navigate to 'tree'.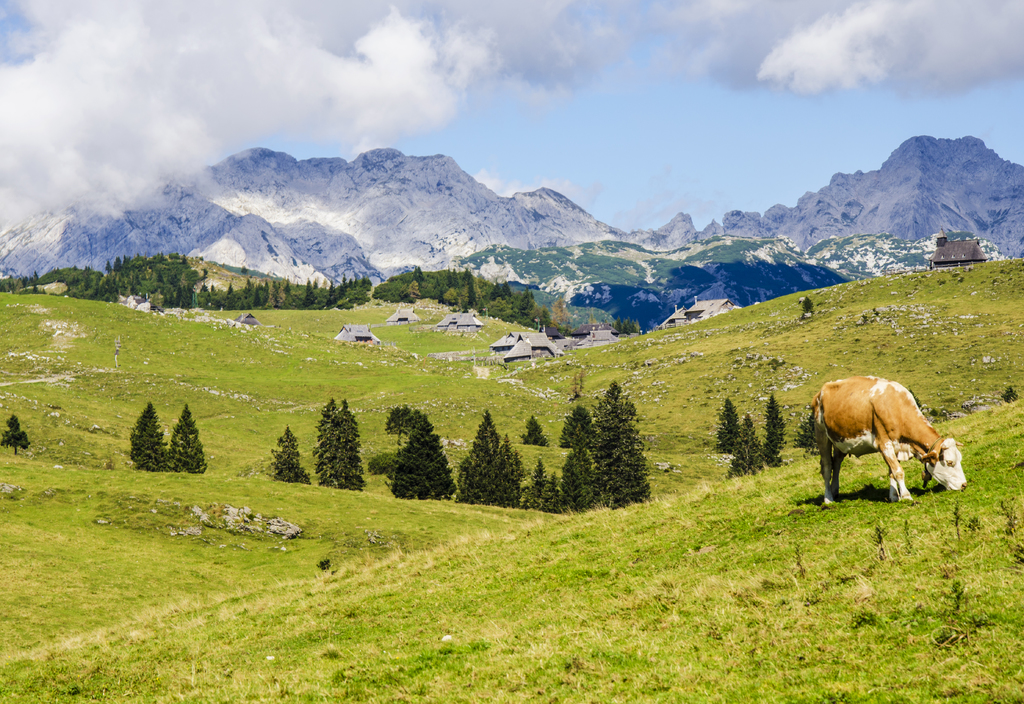
Navigation target: bbox=(132, 403, 175, 474).
